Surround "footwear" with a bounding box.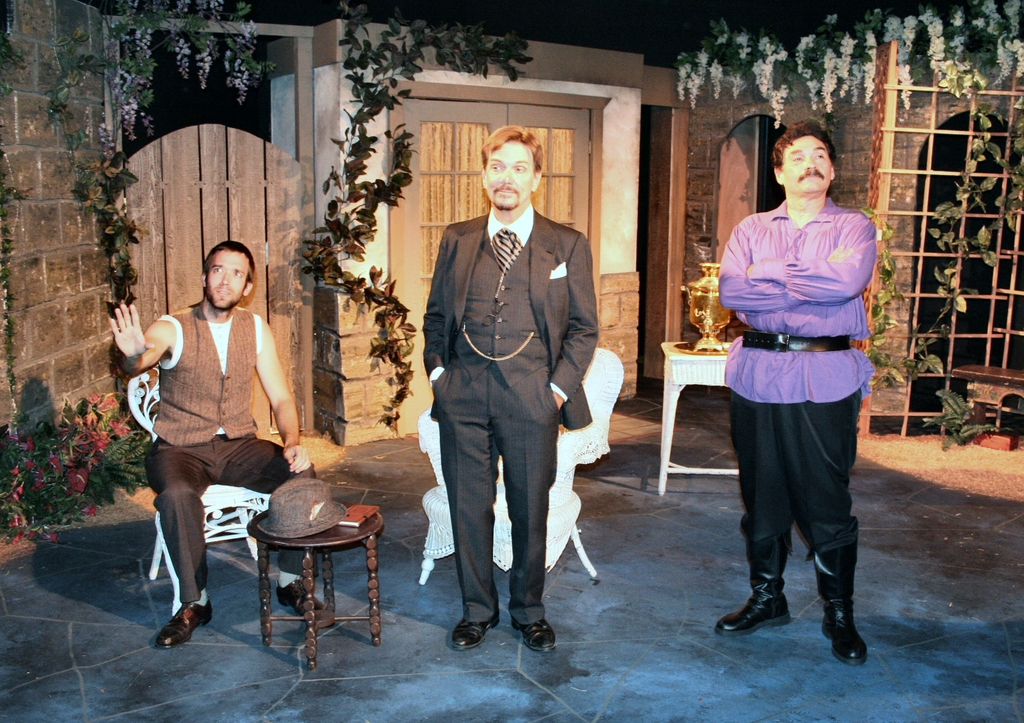
(left=514, top=613, right=559, bottom=655).
